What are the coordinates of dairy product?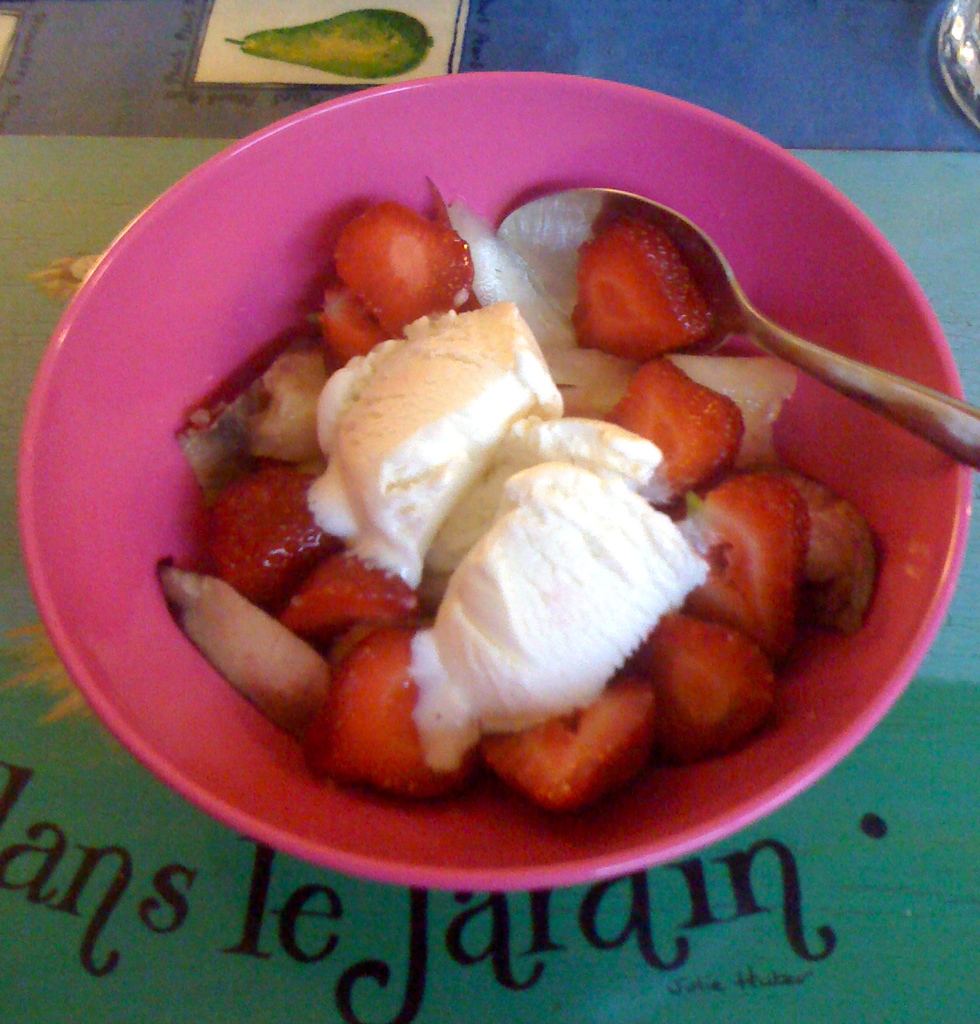
[426, 450, 694, 739].
